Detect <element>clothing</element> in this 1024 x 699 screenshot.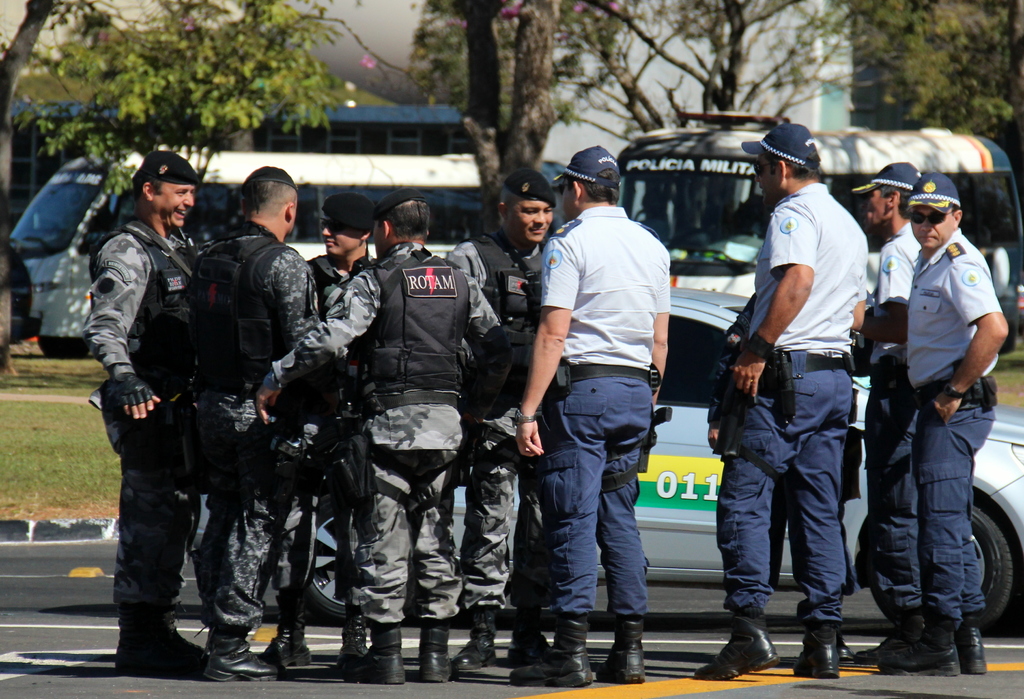
Detection: bbox=(262, 233, 513, 627).
